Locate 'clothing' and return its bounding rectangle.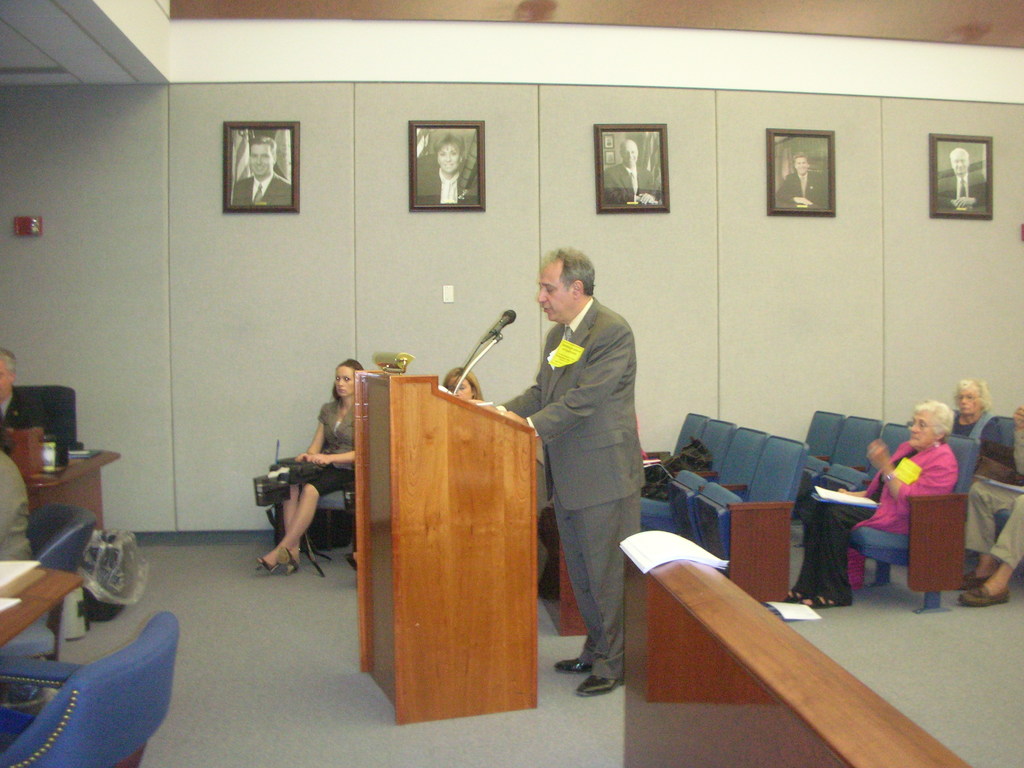
select_region(282, 400, 360, 495).
